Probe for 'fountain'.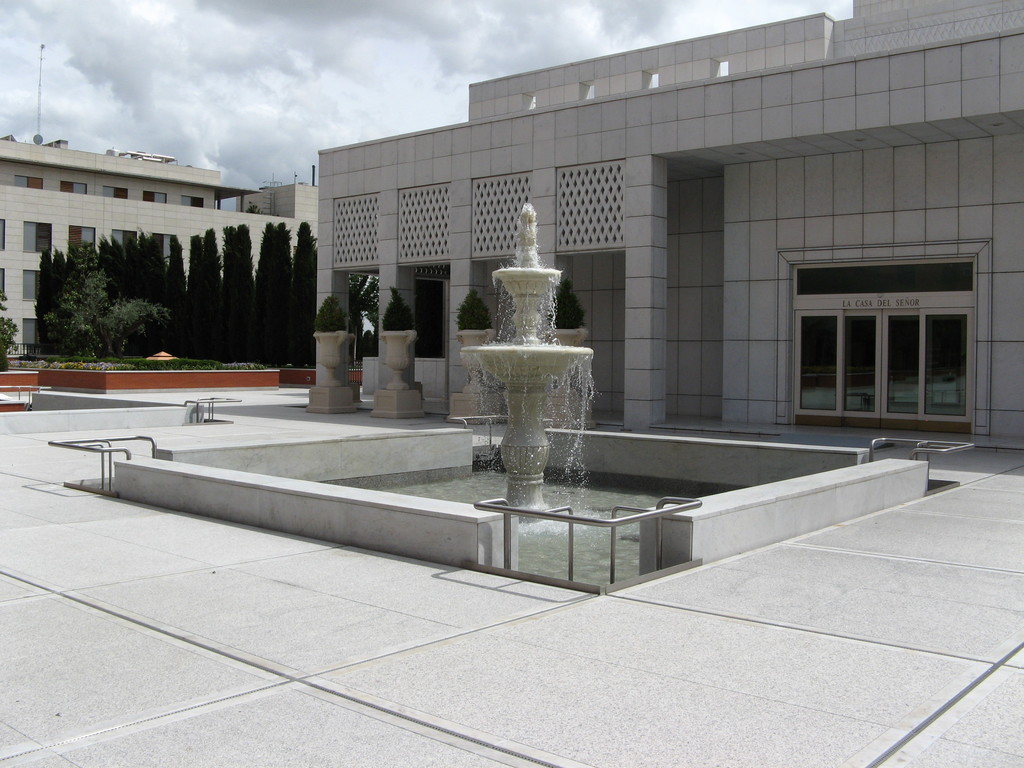
Probe result: <region>439, 197, 630, 602</region>.
